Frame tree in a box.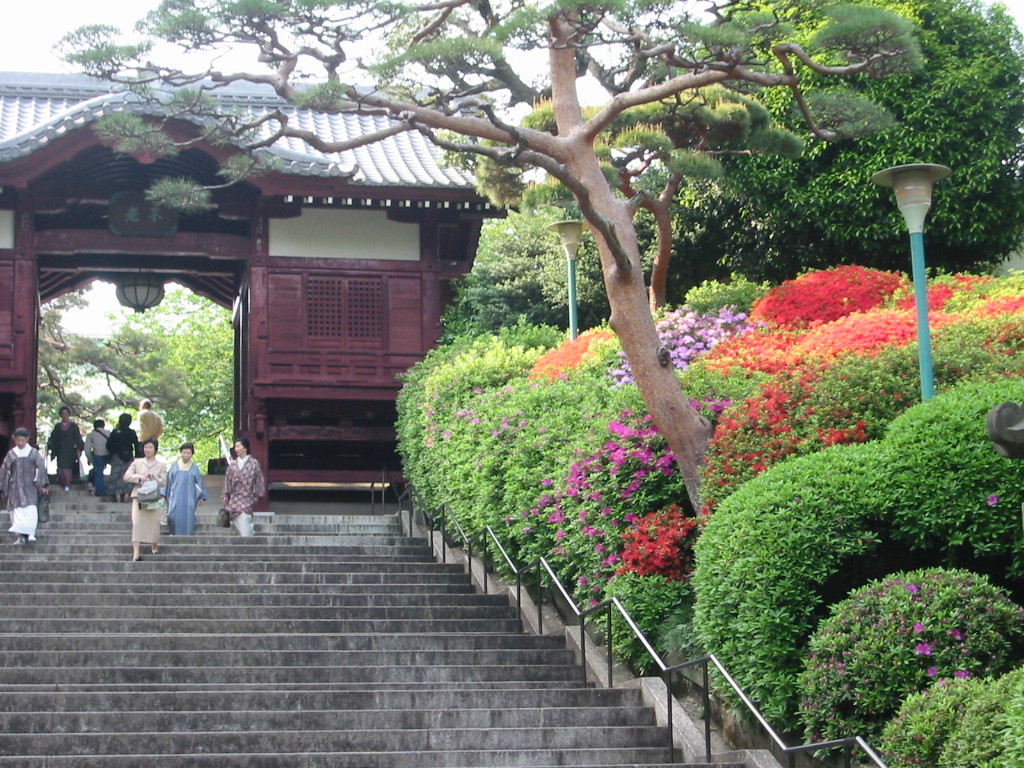
{"x1": 455, "y1": 155, "x2": 752, "y2": 342}.
